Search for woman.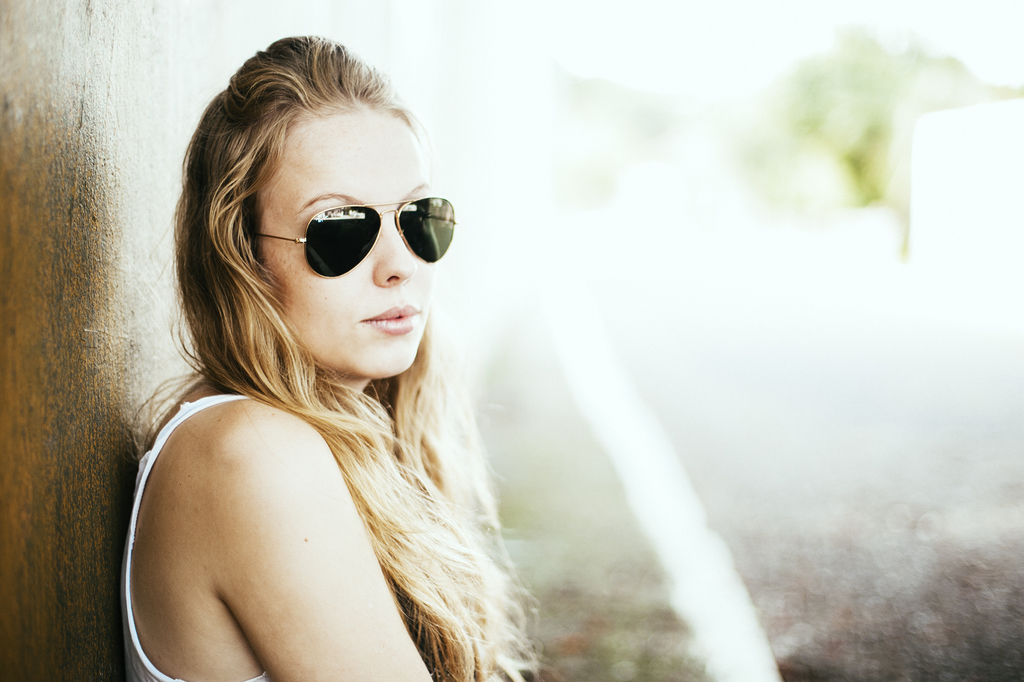
Found at box(113, 54, 550, 681).
